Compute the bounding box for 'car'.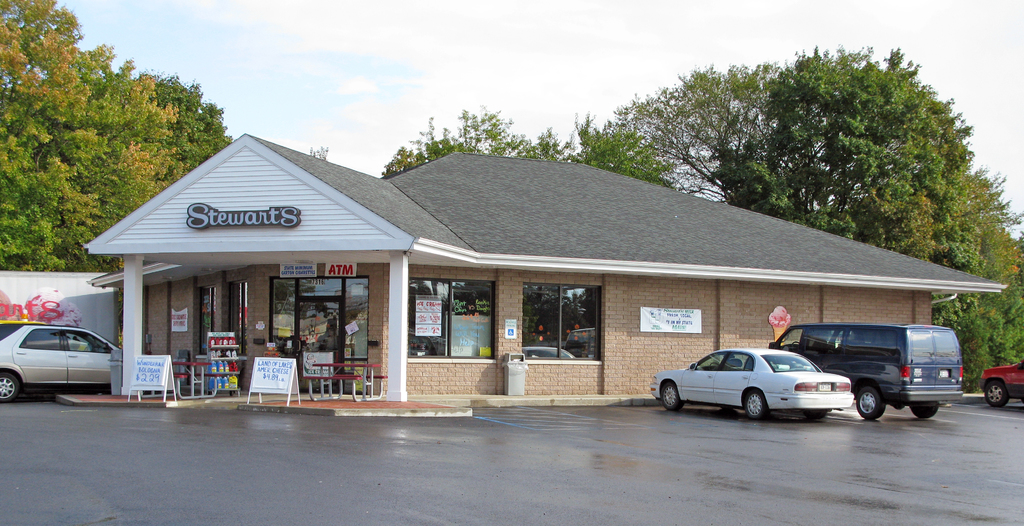
0:316:124:401.
